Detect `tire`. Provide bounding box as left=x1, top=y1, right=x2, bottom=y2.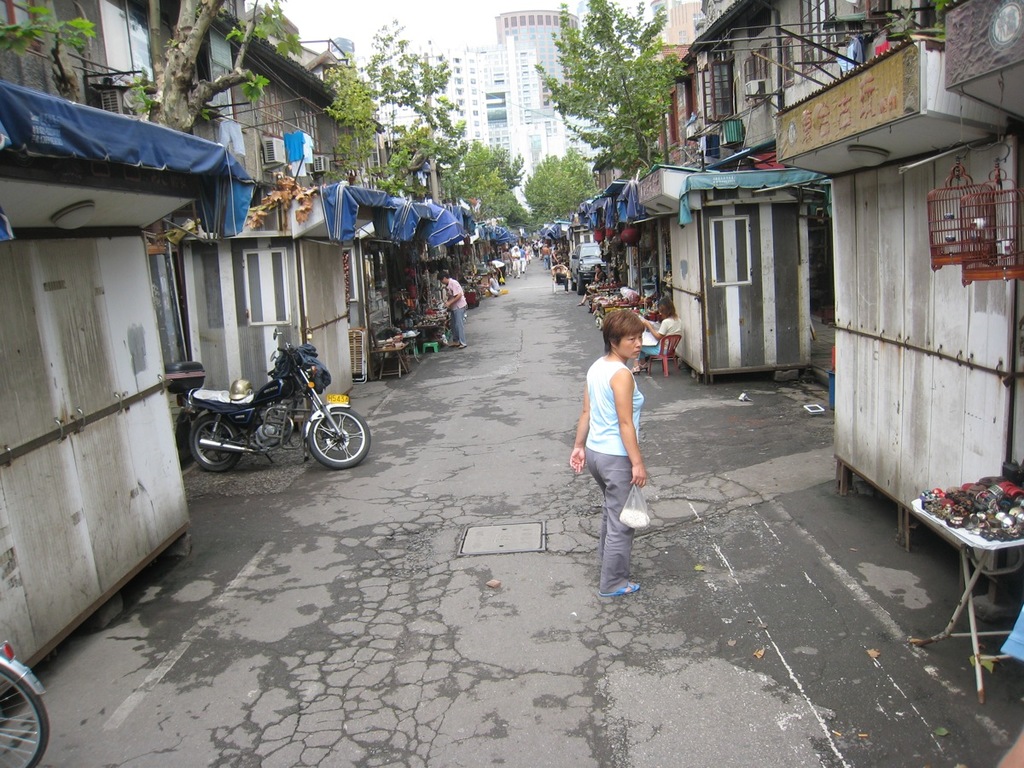
left=0, top=661, right=49, bottom=767.
